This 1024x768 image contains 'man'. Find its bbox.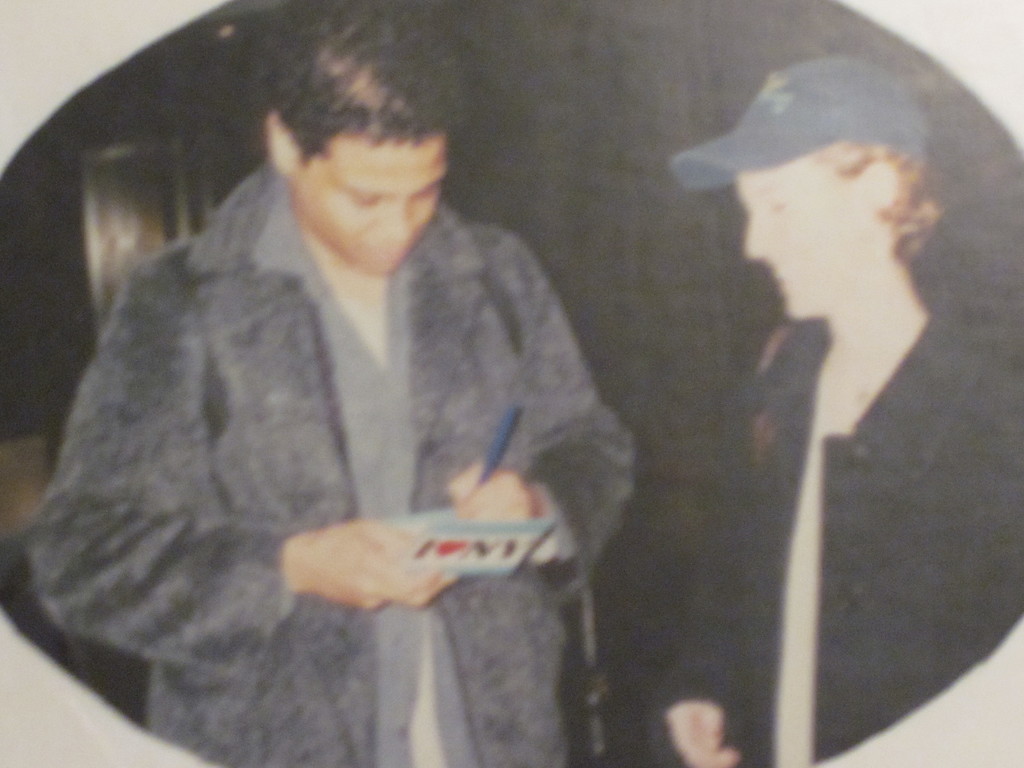
x1=674 y1=31 x2=1005 y2=726.
